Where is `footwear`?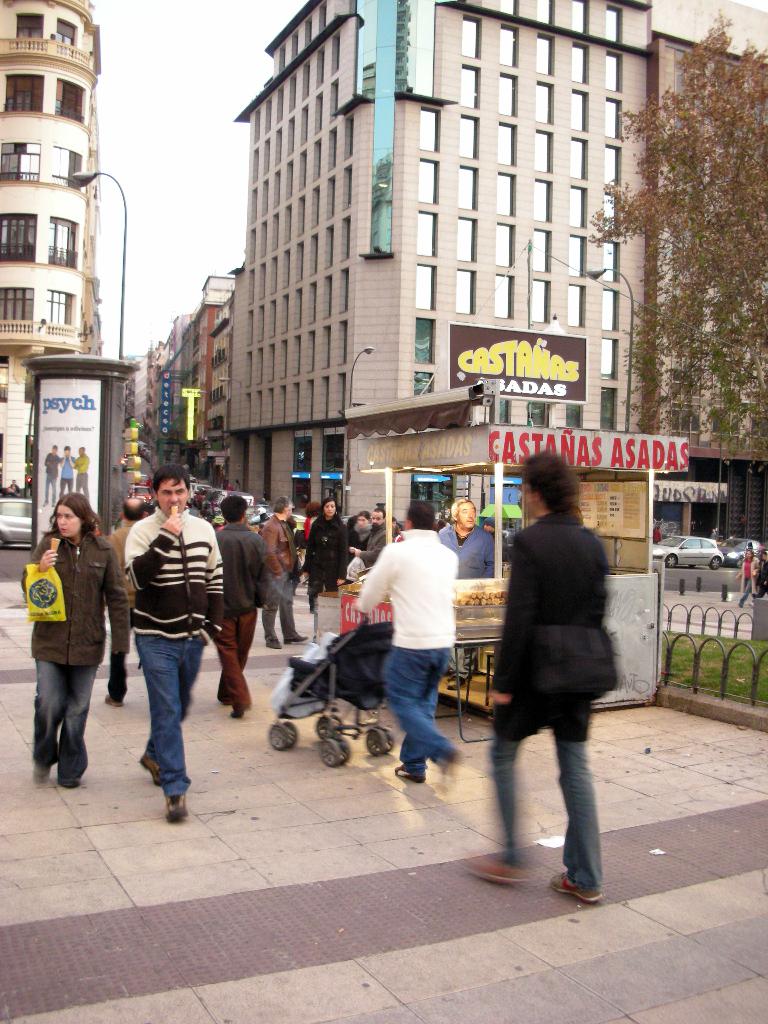
541, 870, 607, 905.
